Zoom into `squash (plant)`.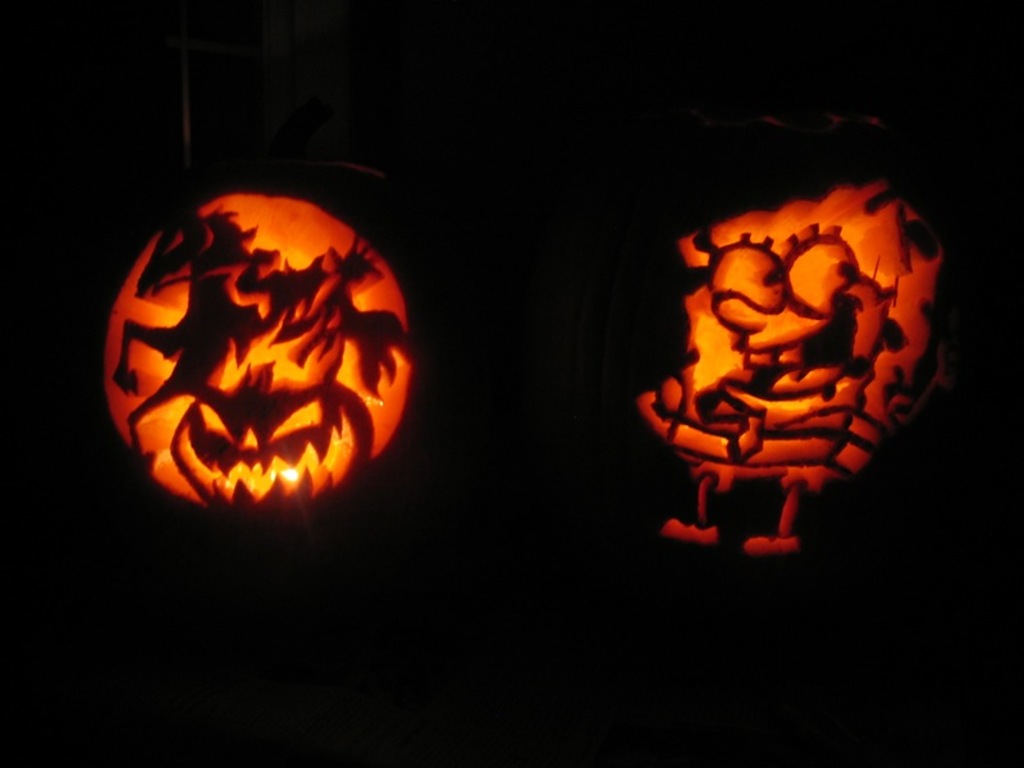
Zoom target: <box>101,188,413,513</box>.
